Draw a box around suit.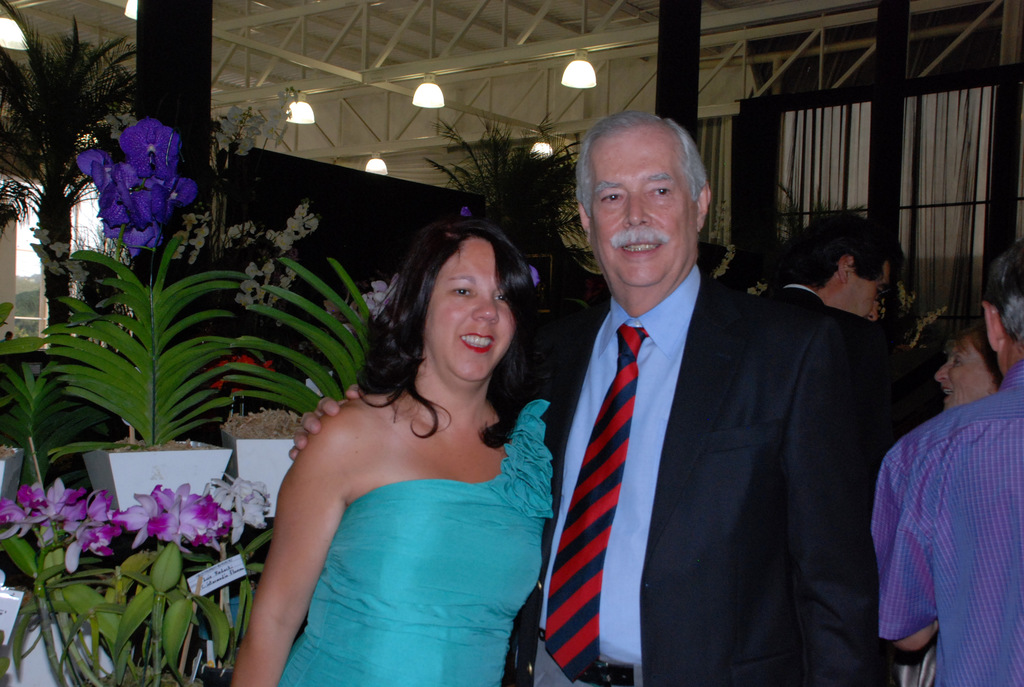
[x1=422, y1=166, x2=845, y2=683].
